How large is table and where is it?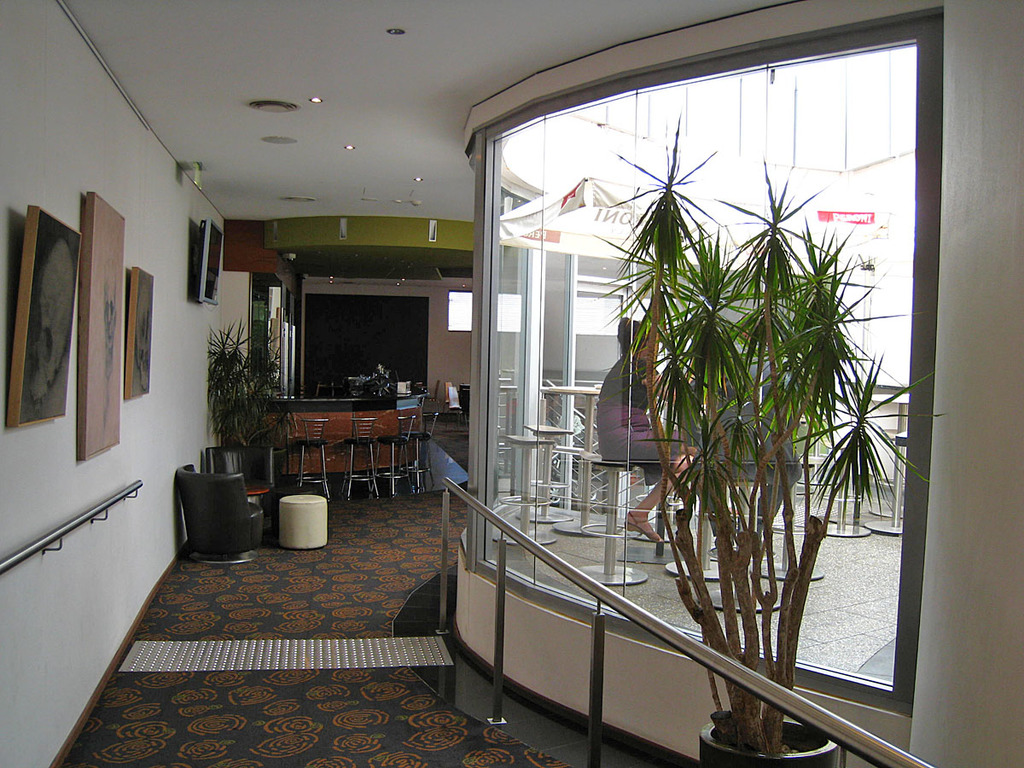
Bounding box: [left=538, top=382, right=604, bottom=539].
